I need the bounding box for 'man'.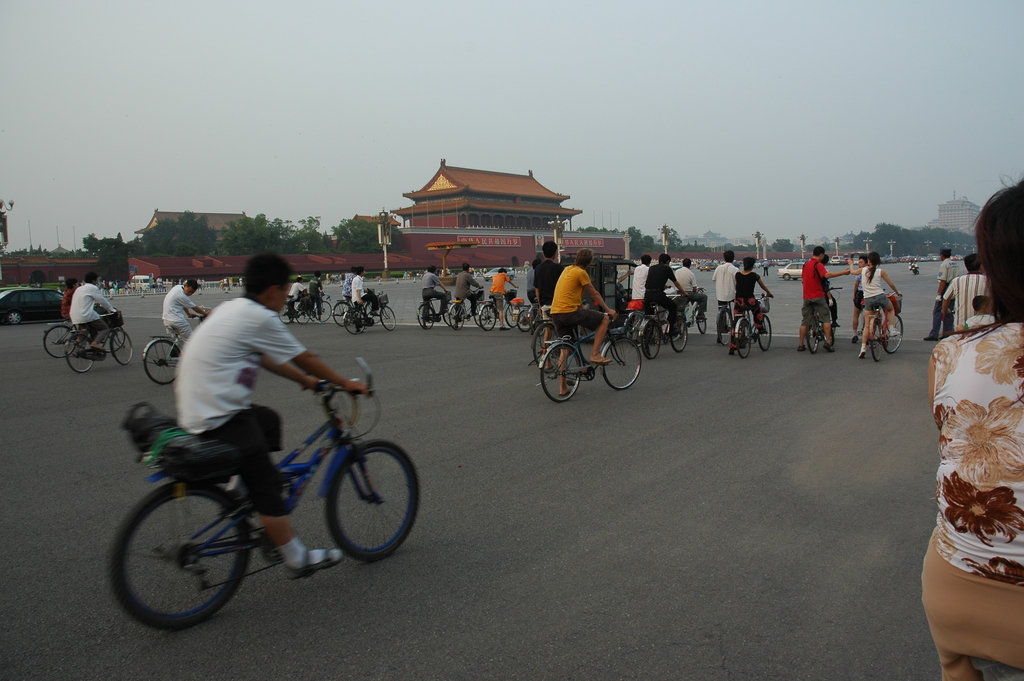
Here it is: l=535, t=233, r=545, b=250.
